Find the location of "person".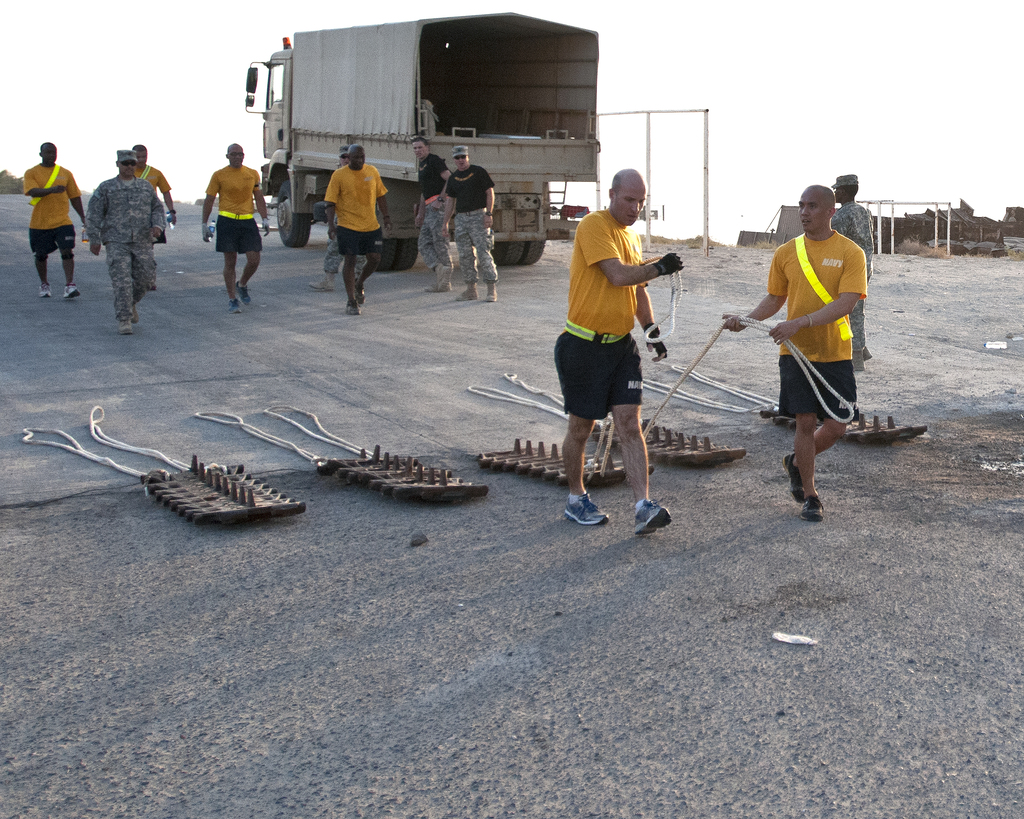
Location: {"x1": 19, "y1": 139, "x2": 89, "y2": 302}.
